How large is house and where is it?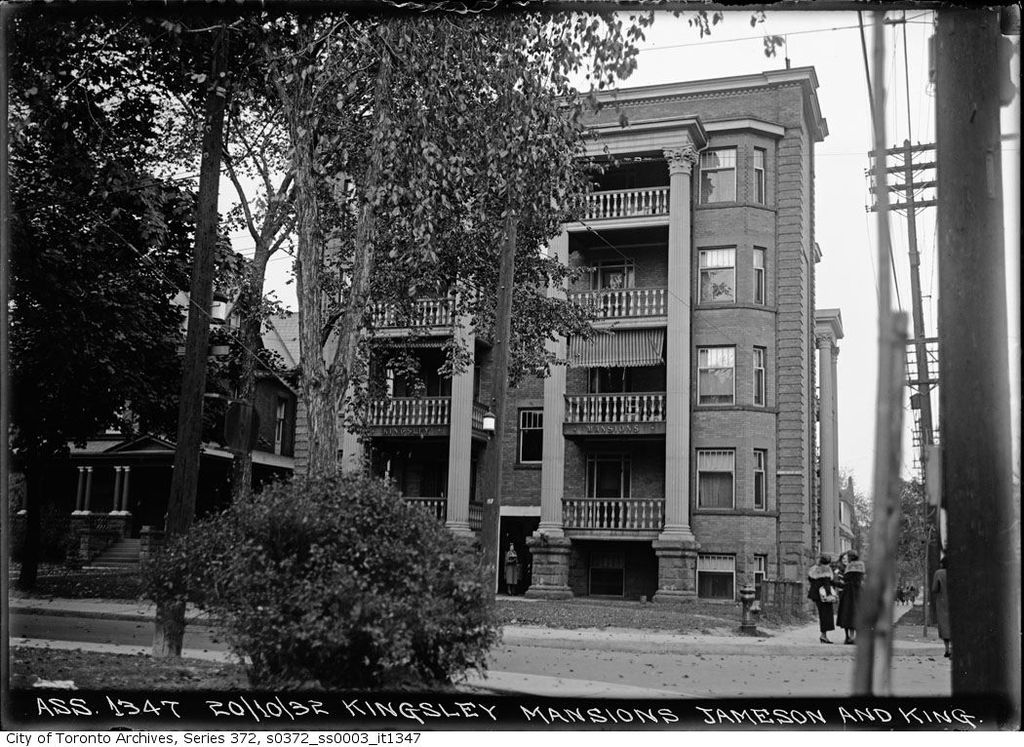
Bounding box: box(12, 300, 289, 591).
